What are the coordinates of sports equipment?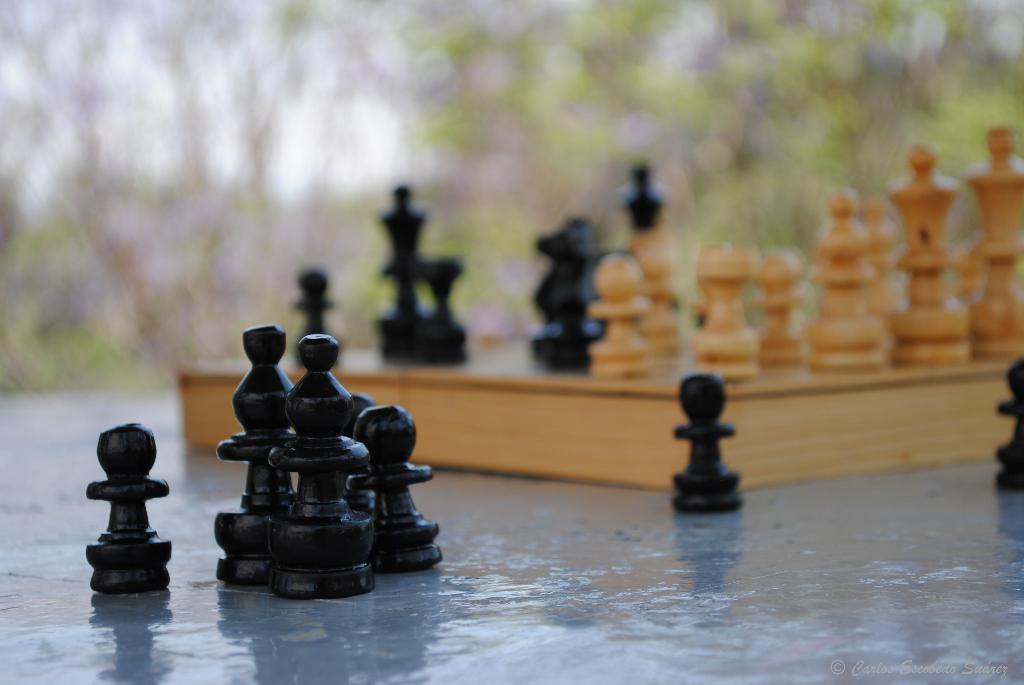
(left=570, top=244, right=661, bottom=381).
